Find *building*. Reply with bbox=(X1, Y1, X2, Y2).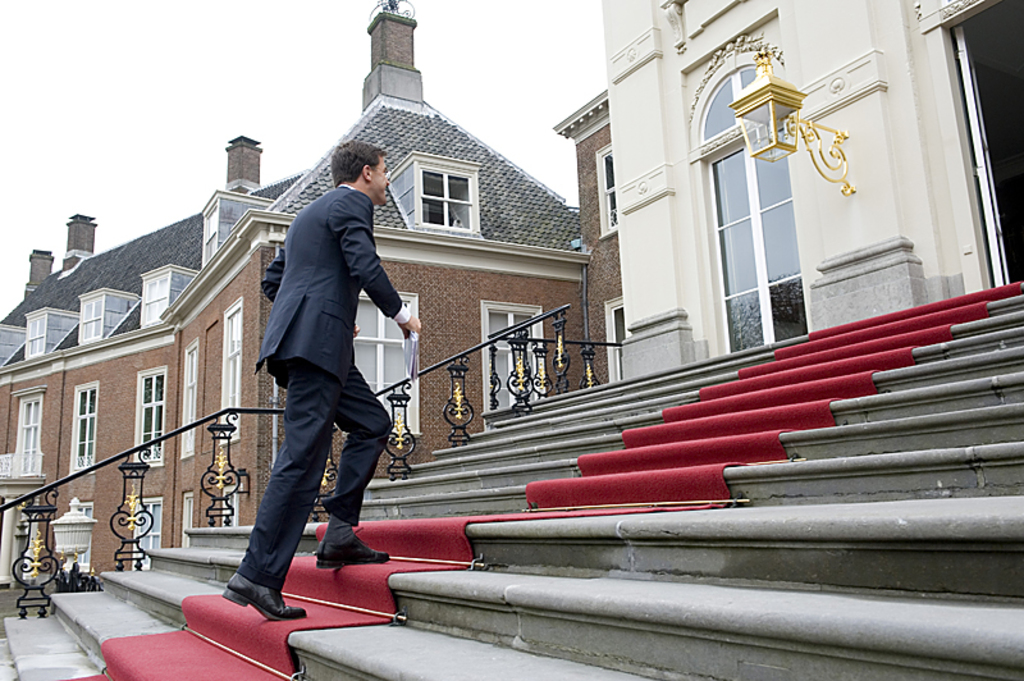
bbox=(598, 0, 1023, 381).
